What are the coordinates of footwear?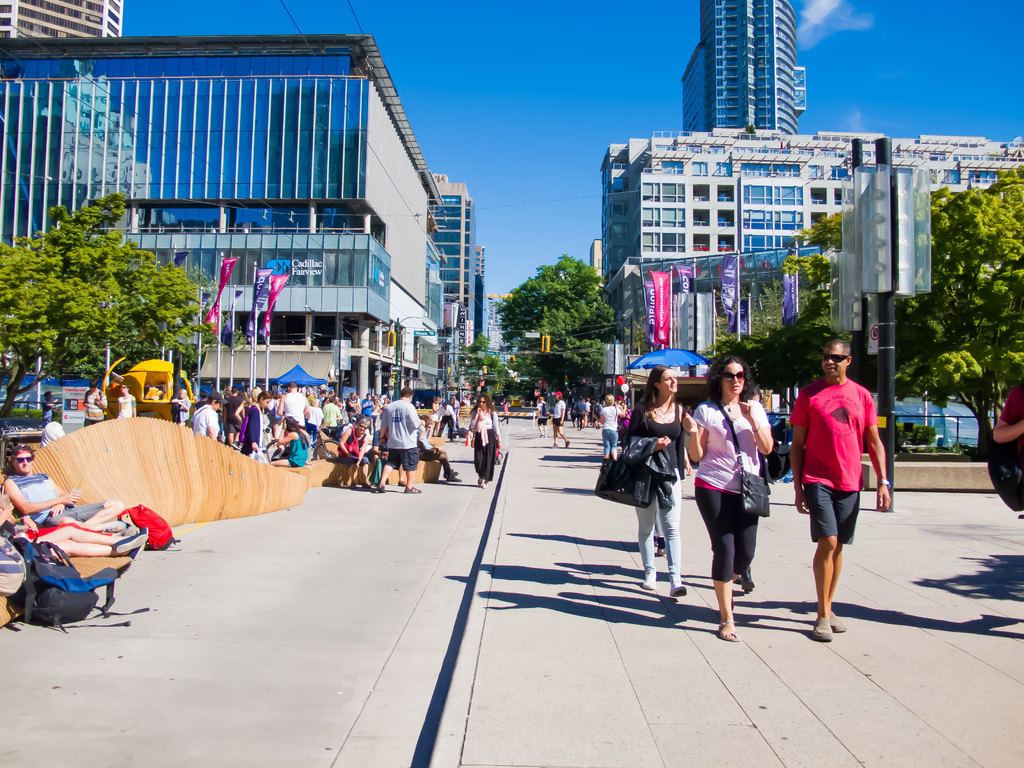
[446, 466, 466, 479].
